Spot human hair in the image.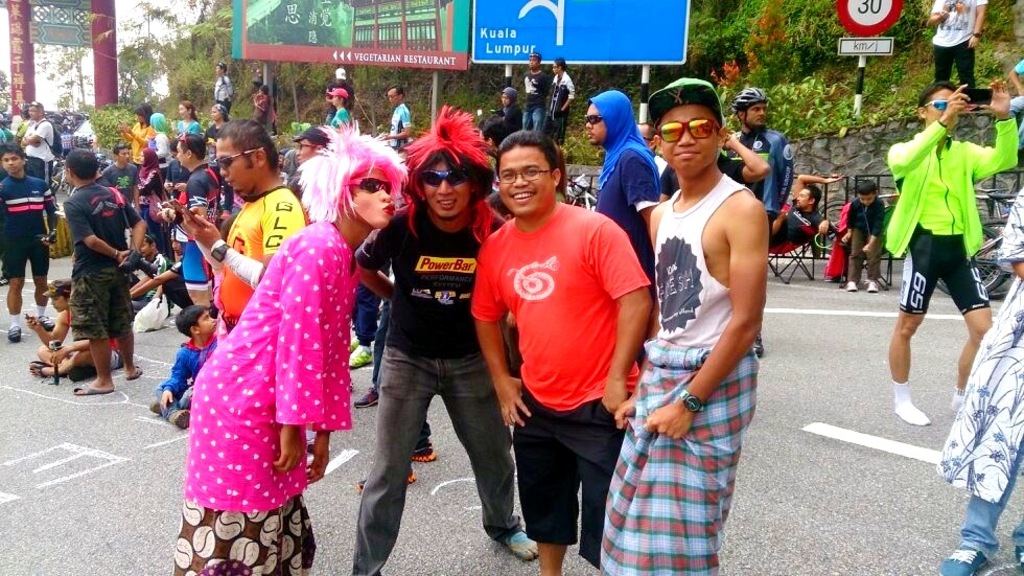
human hair found at region(174, 131, 196, 158).
